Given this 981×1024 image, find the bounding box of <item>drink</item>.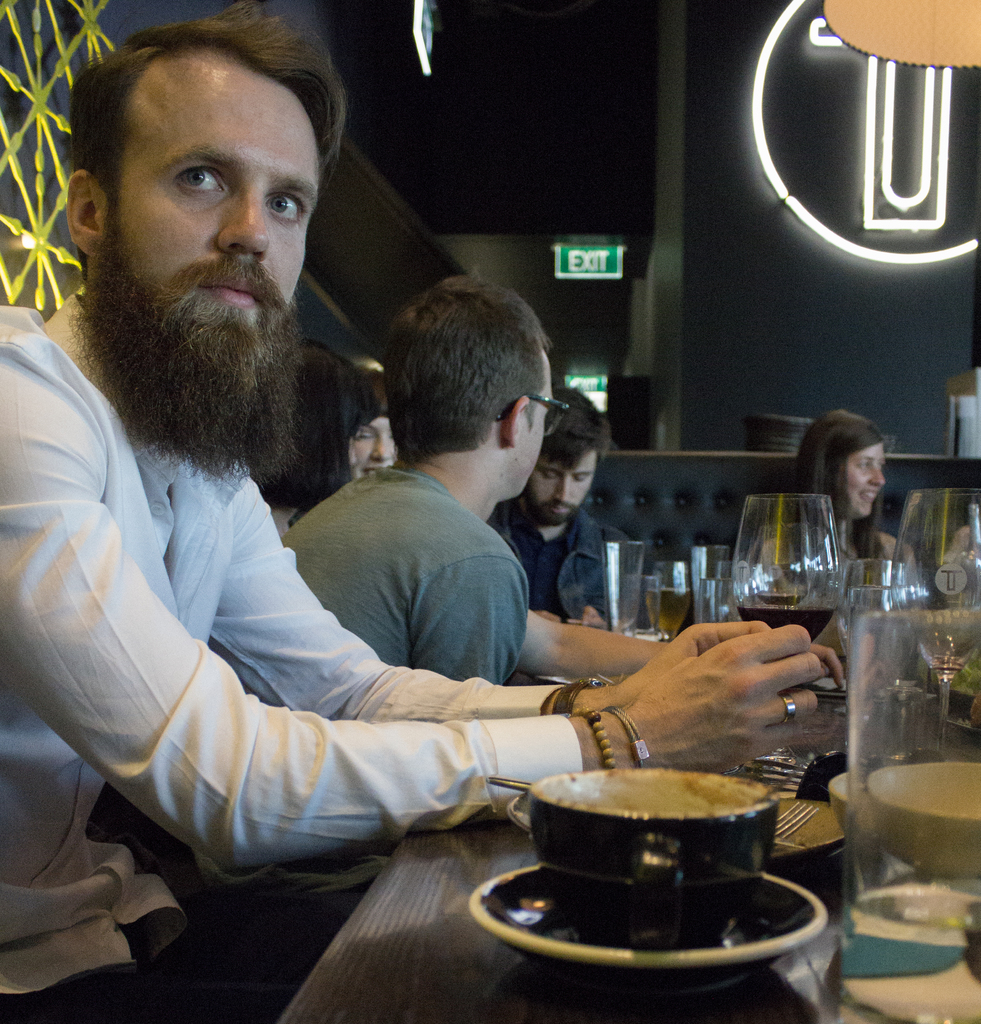
pyautogui.locateOnScreen(750, 584, 813, 603).
